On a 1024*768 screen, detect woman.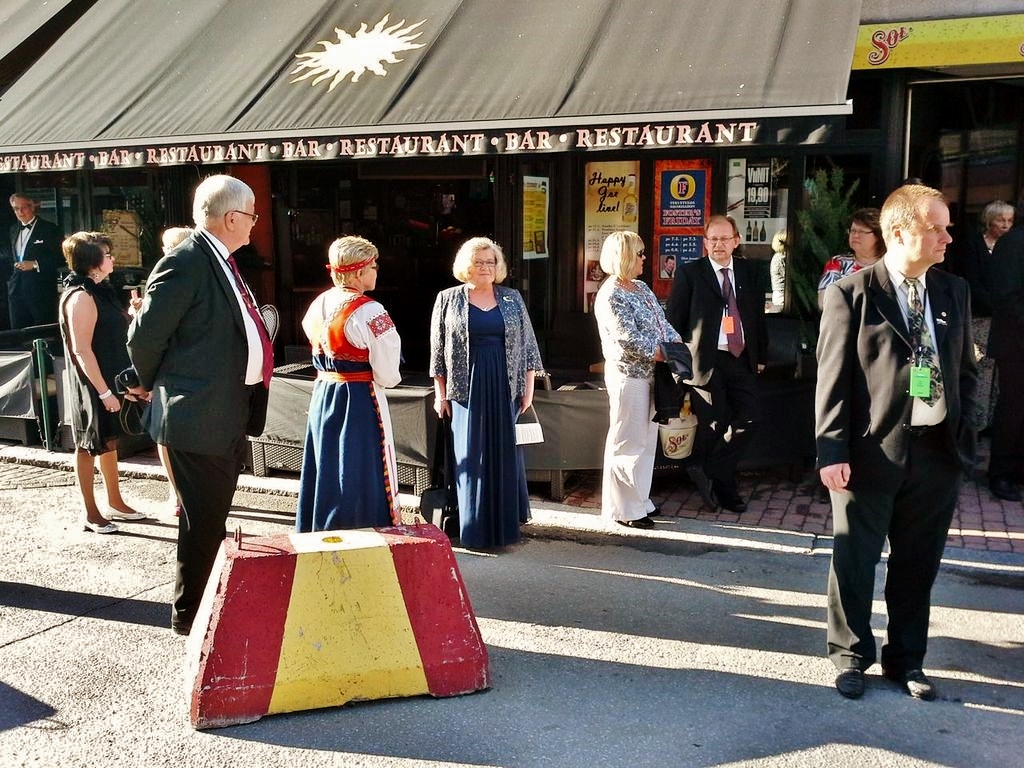
<region>142, 227, 194, 515</region>.
